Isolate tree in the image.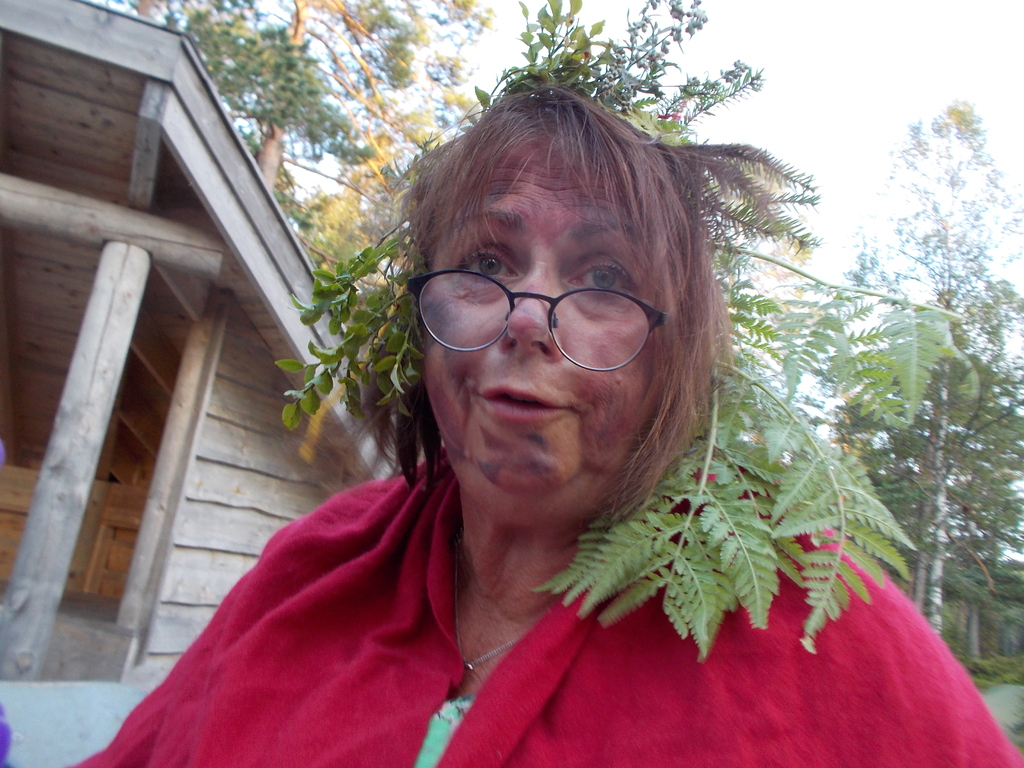
Isolated region: Rect(96, 0, 495, 296).
